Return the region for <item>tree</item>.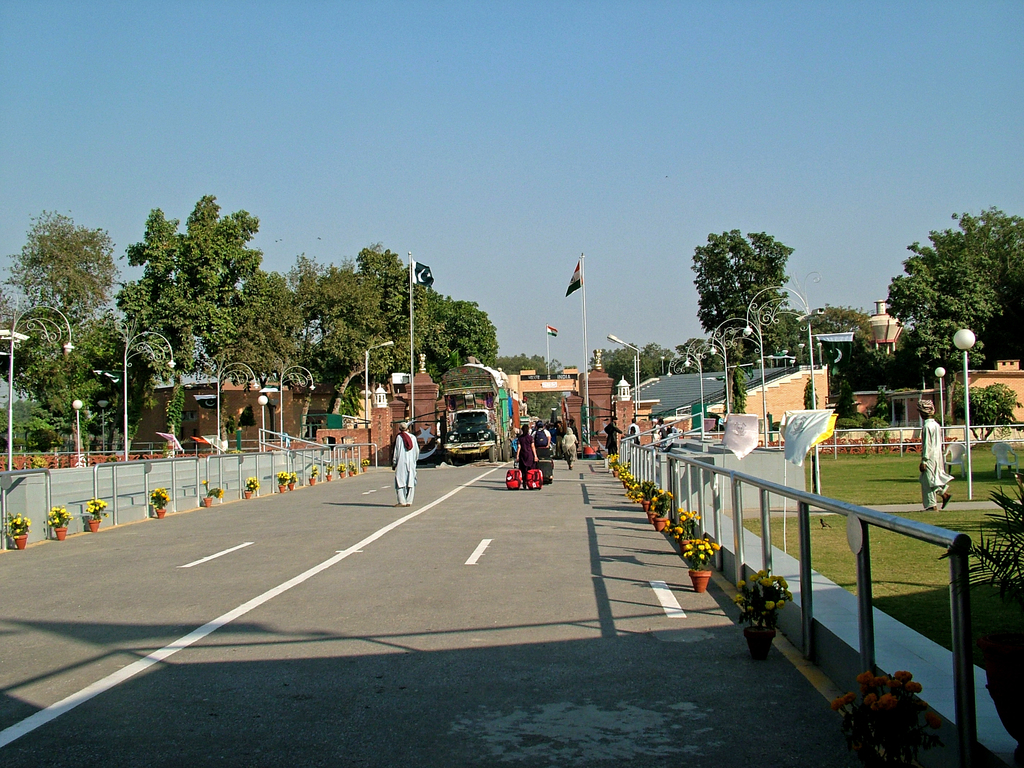
[684, 223, 795, 367].
